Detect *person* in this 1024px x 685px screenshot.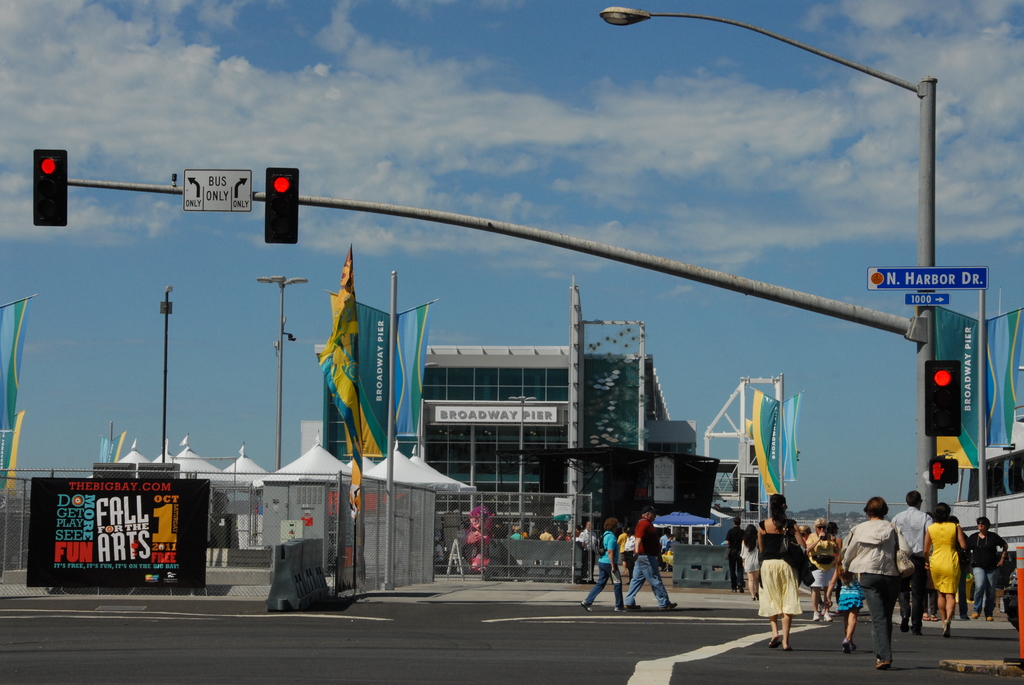
Detection: <region>509, 523, 525, 540</region>.
